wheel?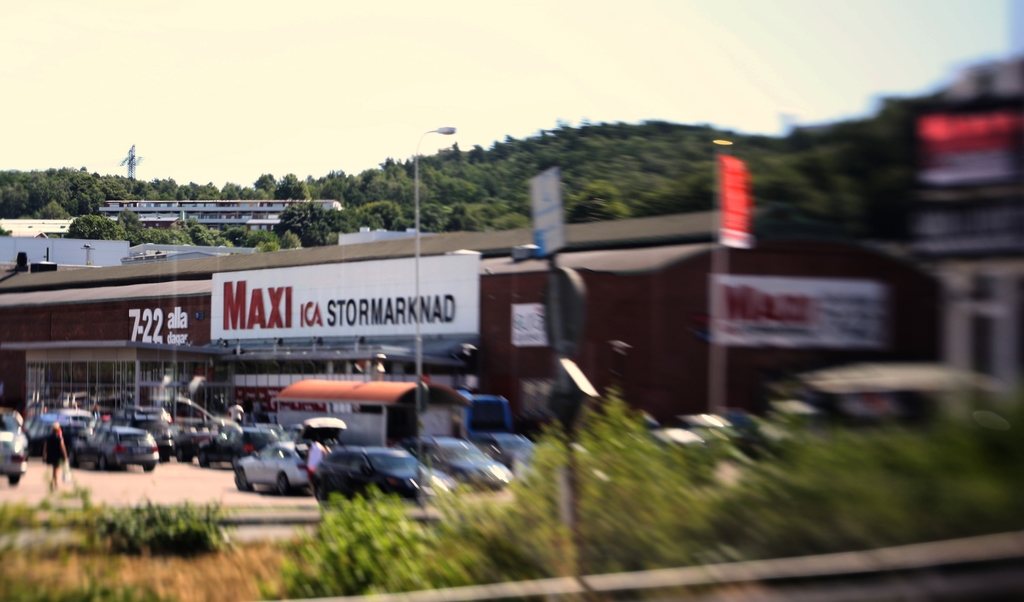
<bbox>177, 451, 186, 463</bbox>
